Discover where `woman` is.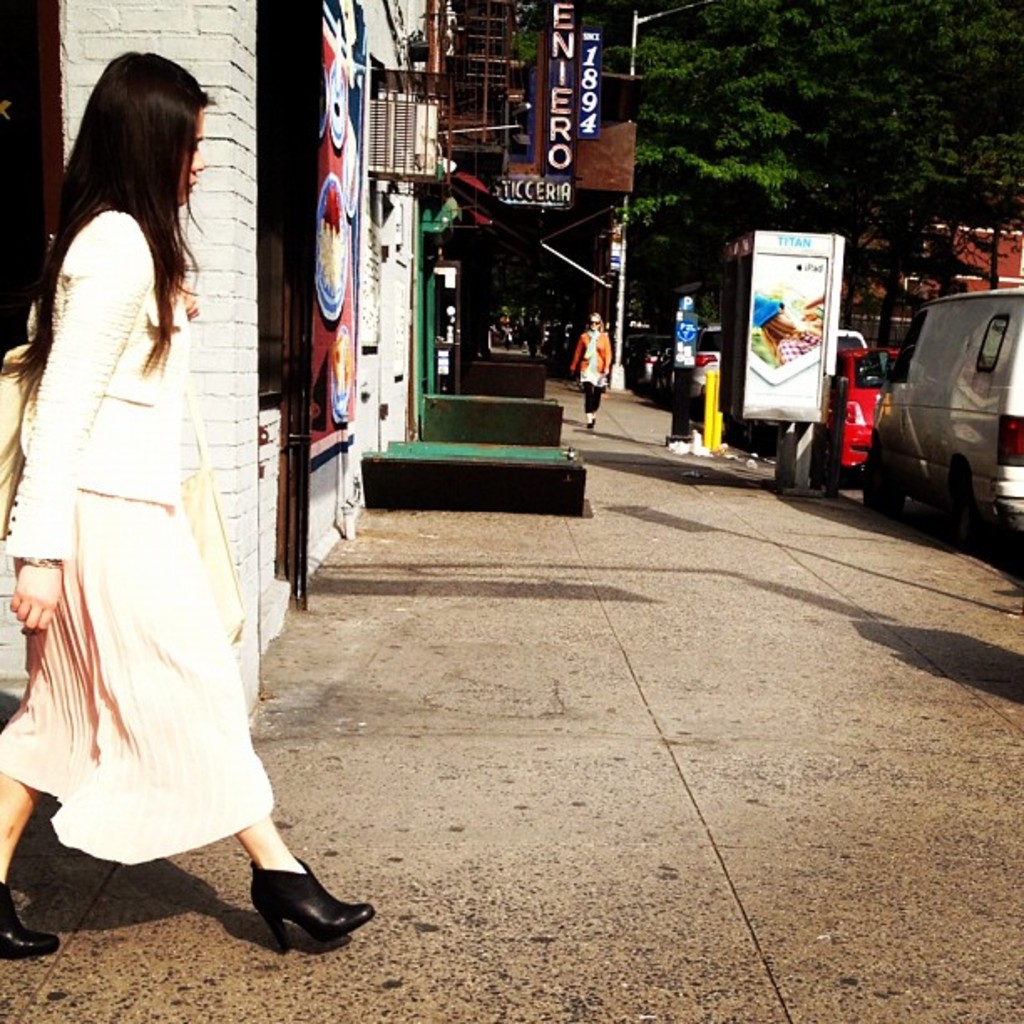
Discovered at x1=577 y1=313 x2=609 y2=437.
